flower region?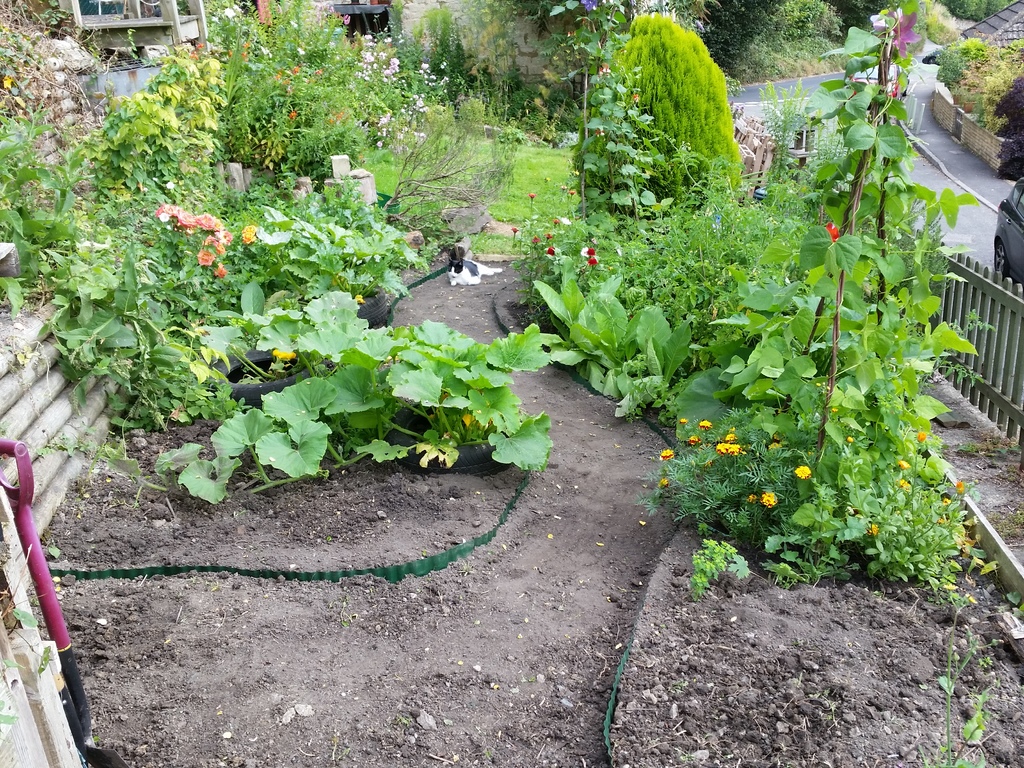
left=534, top=237, right=541, bottom=247
